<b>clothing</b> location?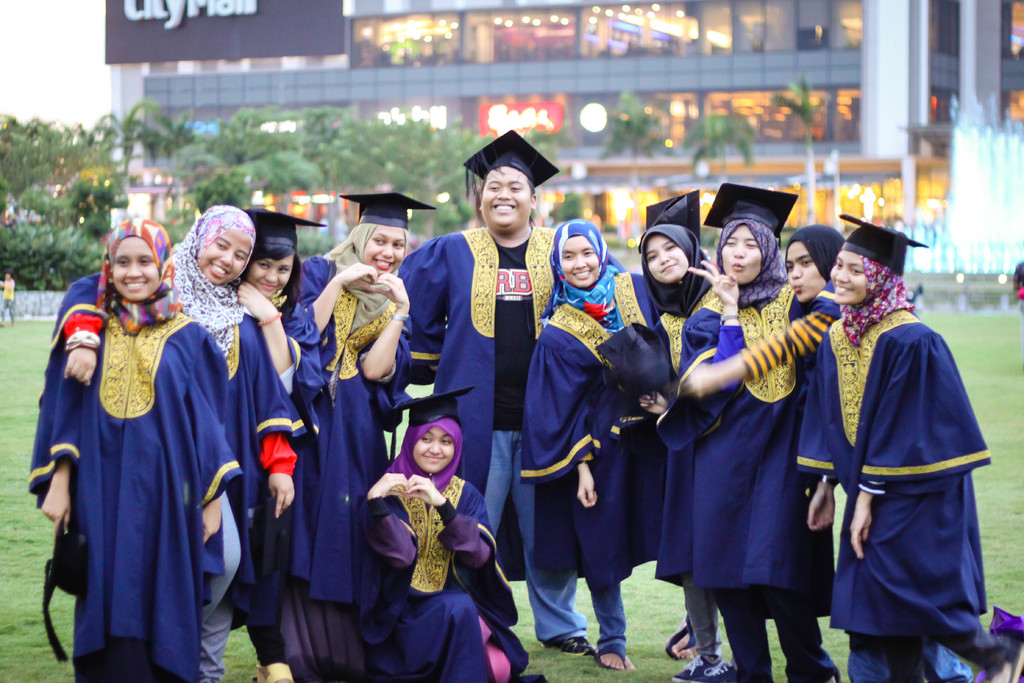
359/457/548/682
